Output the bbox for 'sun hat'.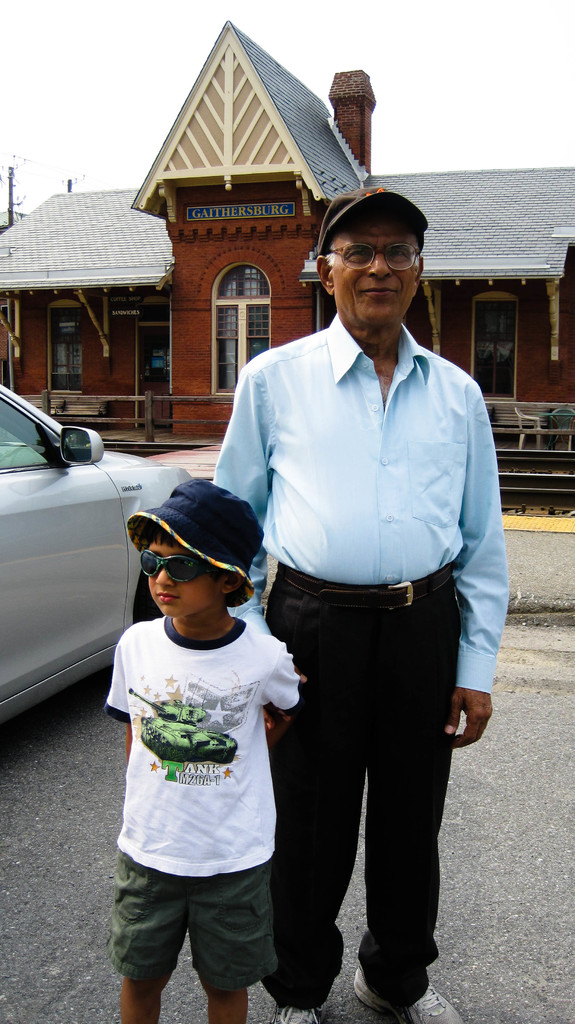
312 176 435 264.
